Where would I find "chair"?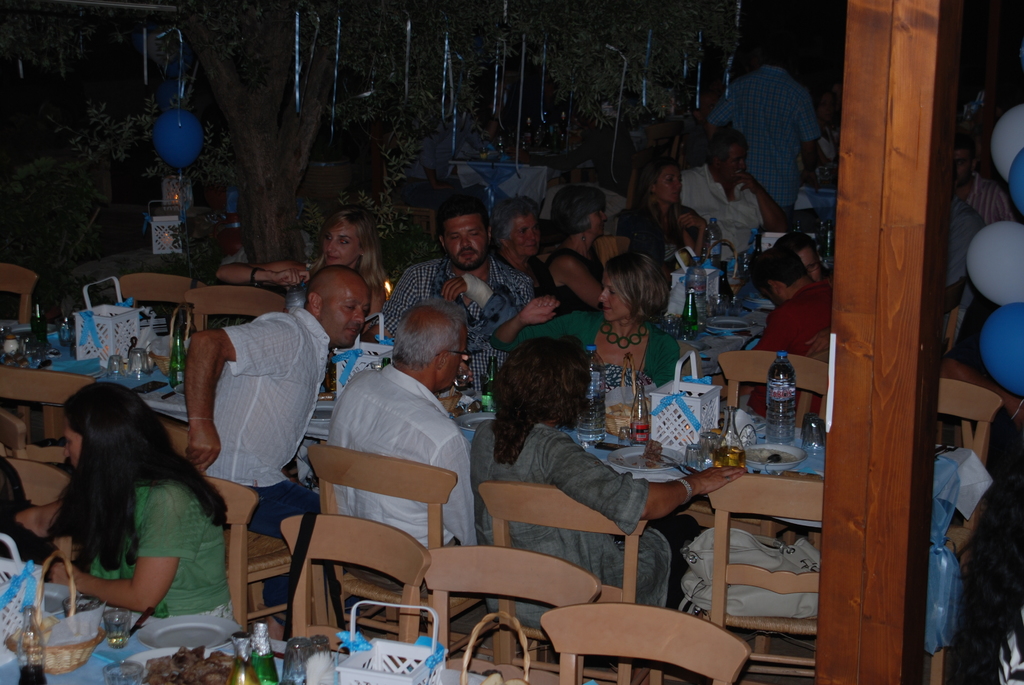
At 0,407,33,457.
